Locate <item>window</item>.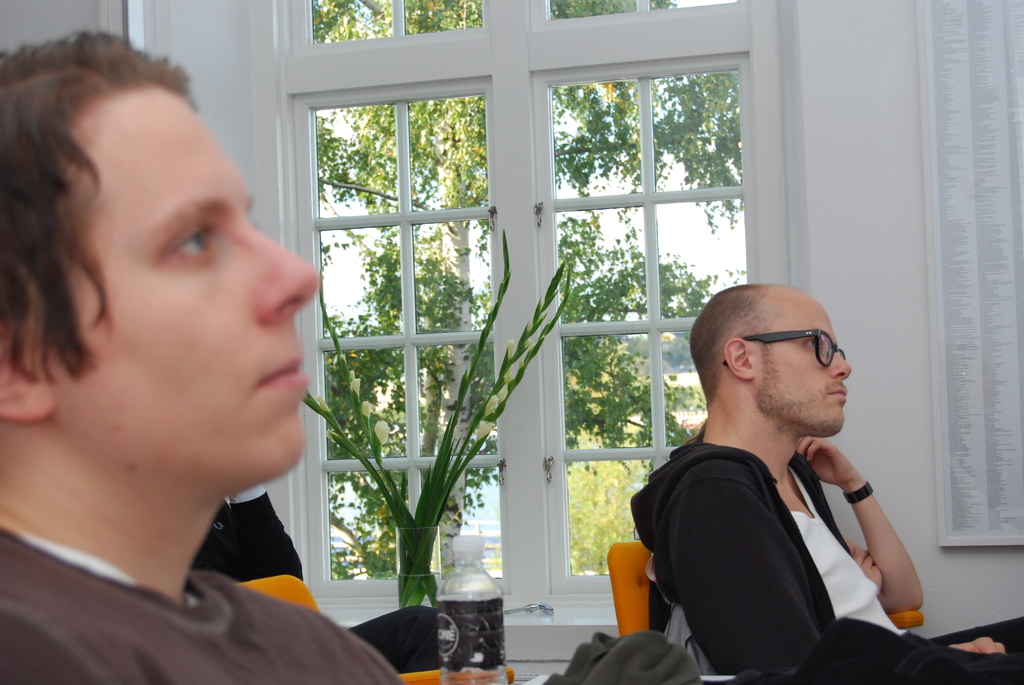
Bounding box: (529, 50, 750, 587).
